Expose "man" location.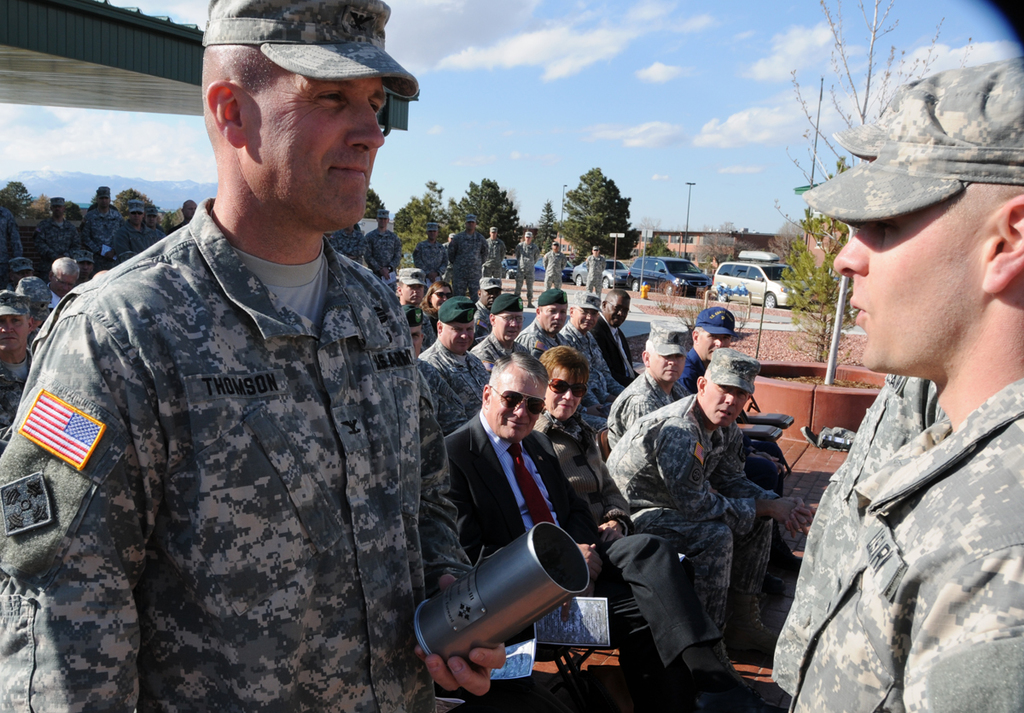
Exposed at [x1=0, y1=287, x2=40, y2=441].
